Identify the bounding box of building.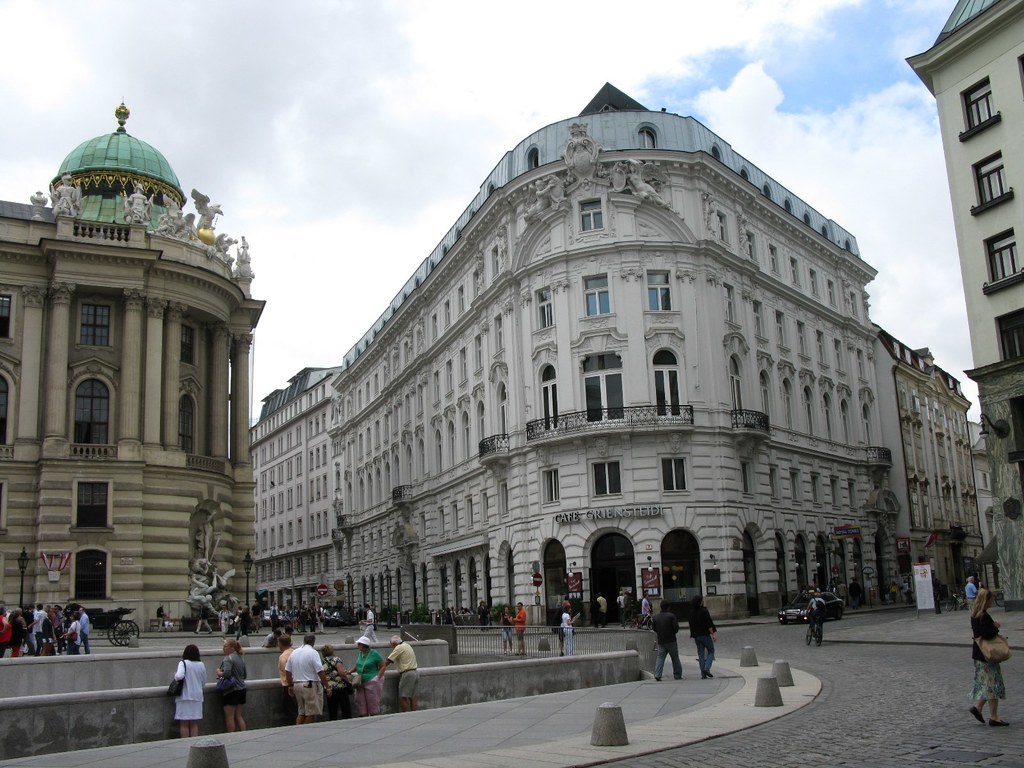
detection(0, 104, 265, 633).
